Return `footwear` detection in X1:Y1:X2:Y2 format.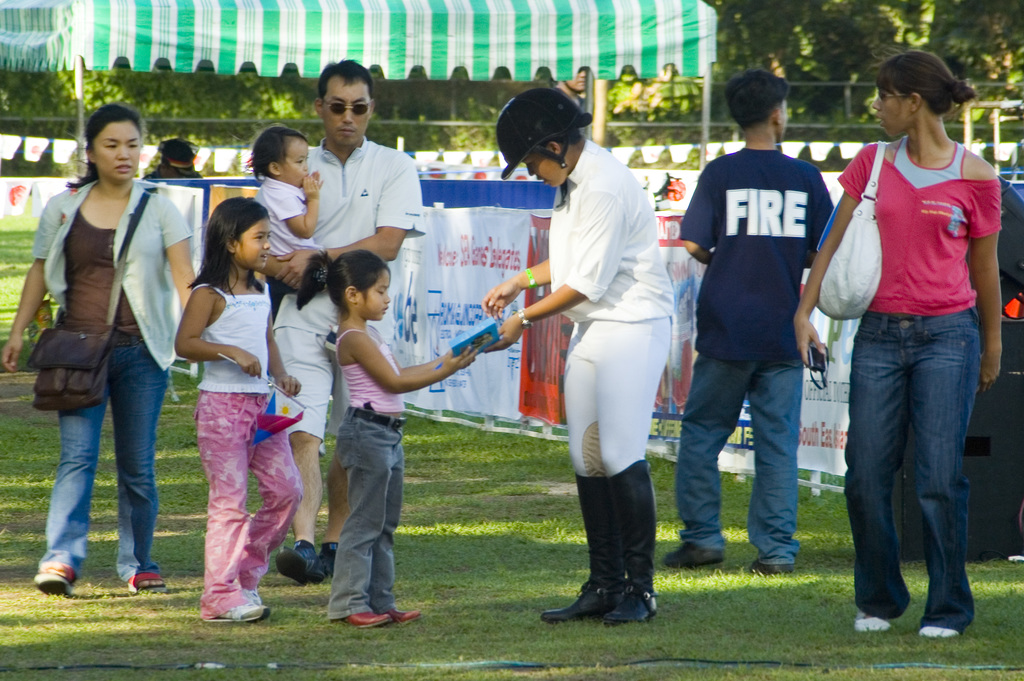
916:628:961:635.
